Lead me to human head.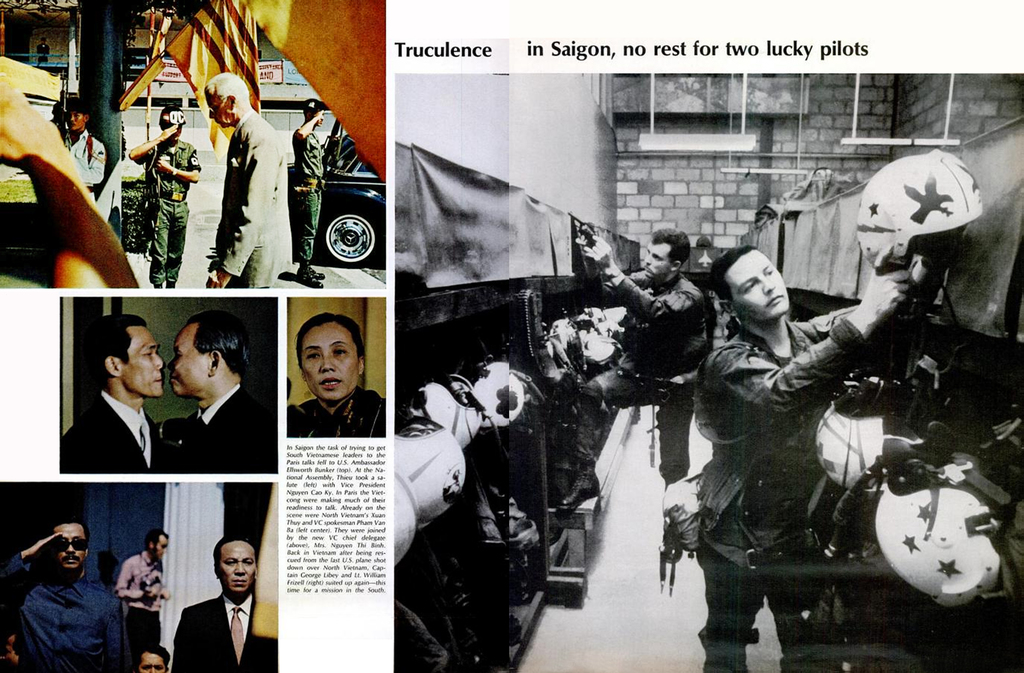
Lead to x1=160, y1=106, x2=185, y2=138.
